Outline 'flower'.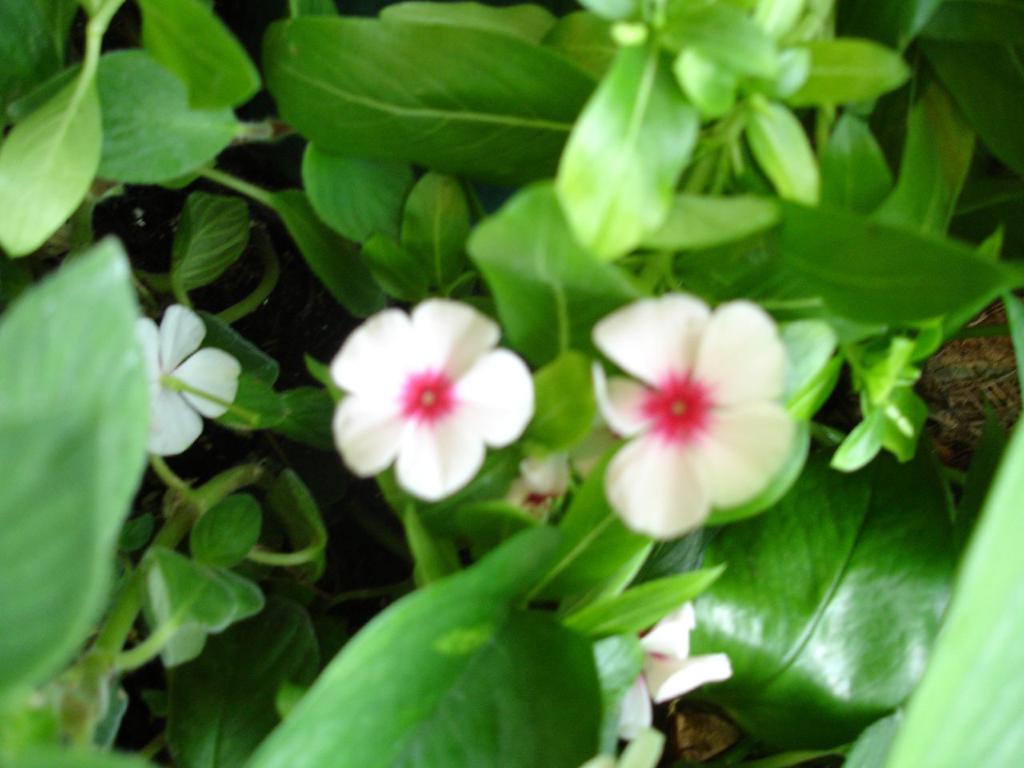
Outline: l=586, t=288, r=790, b=538.
